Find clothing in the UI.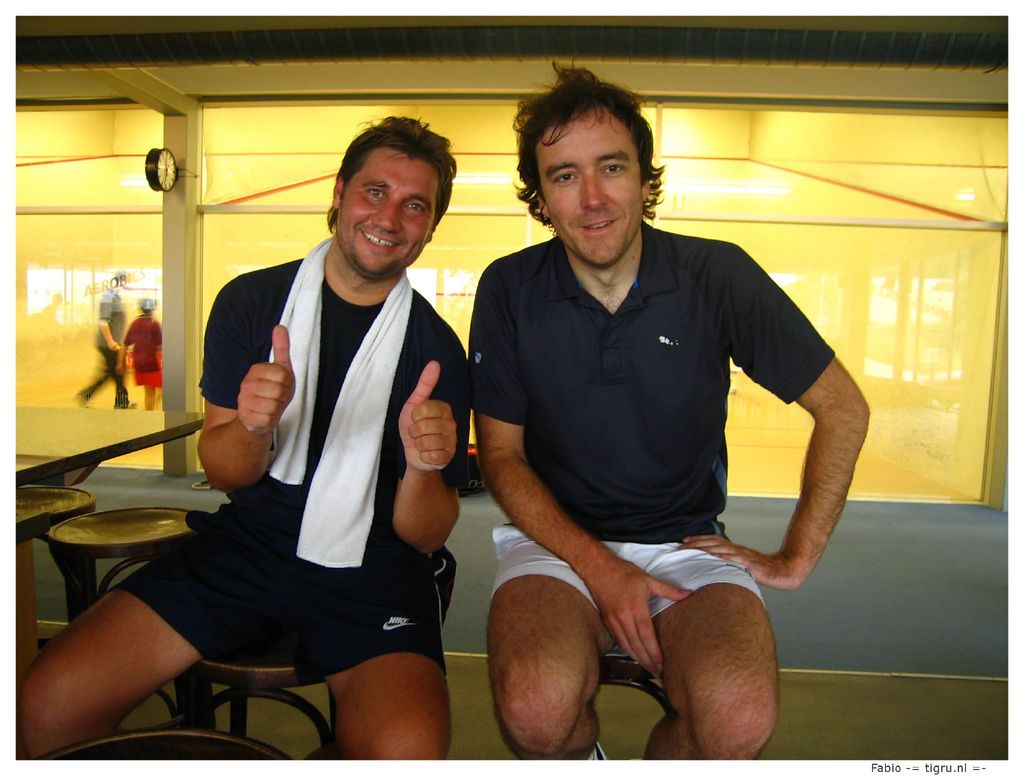
UI element at x1=130 y1=213 x2=464 y2=719.
